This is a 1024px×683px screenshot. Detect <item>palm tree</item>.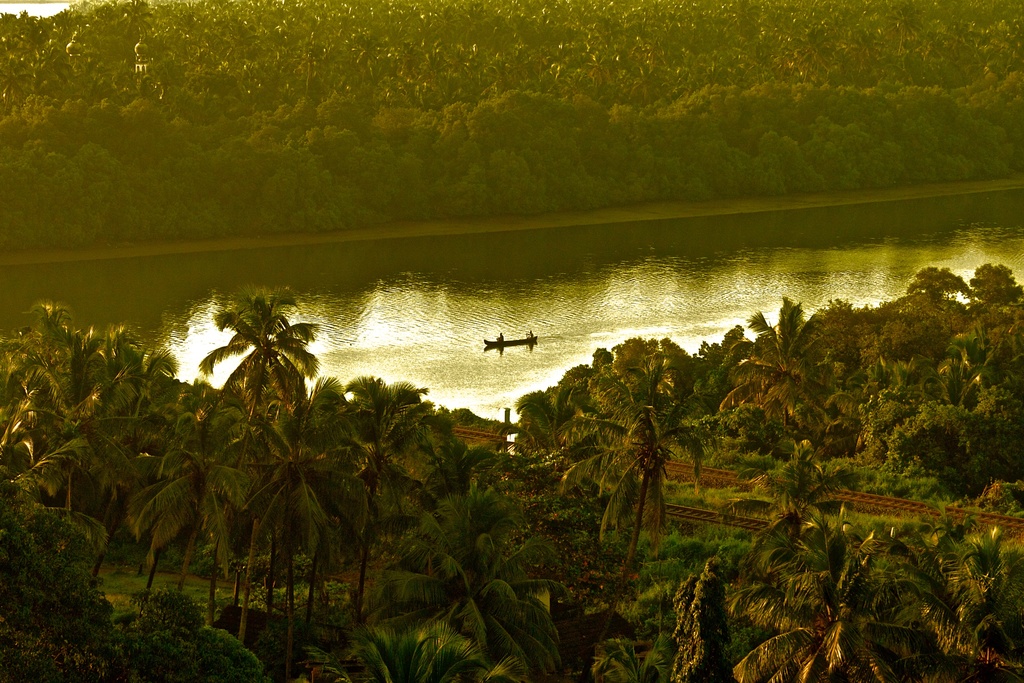
bbox=[830, 336, 964, 453].
